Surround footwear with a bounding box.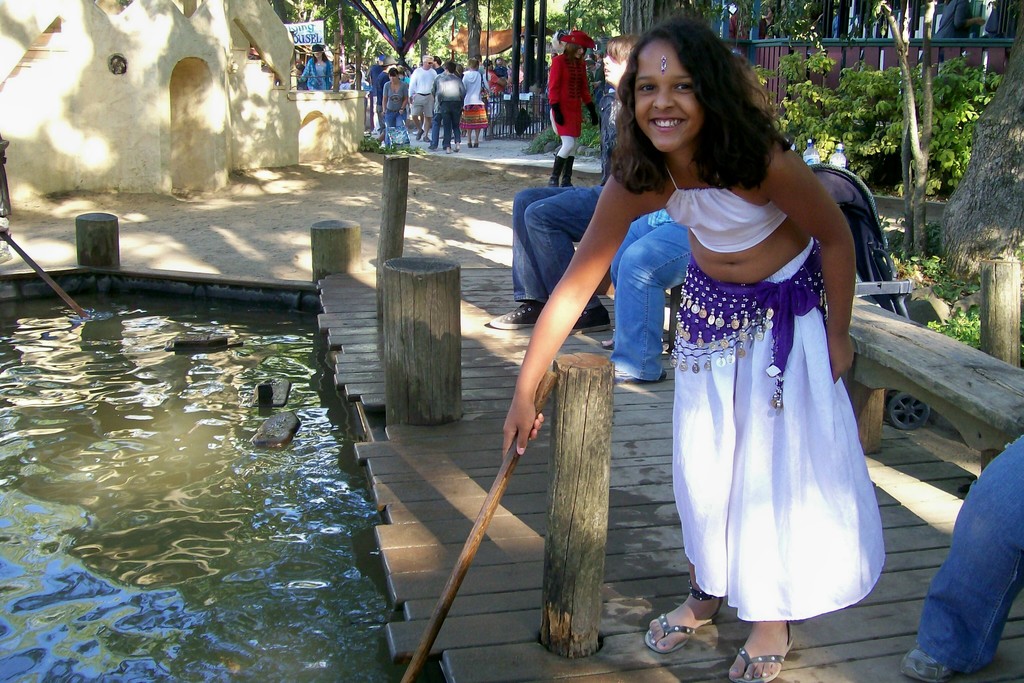
crop(487, 299, 547, 331).
